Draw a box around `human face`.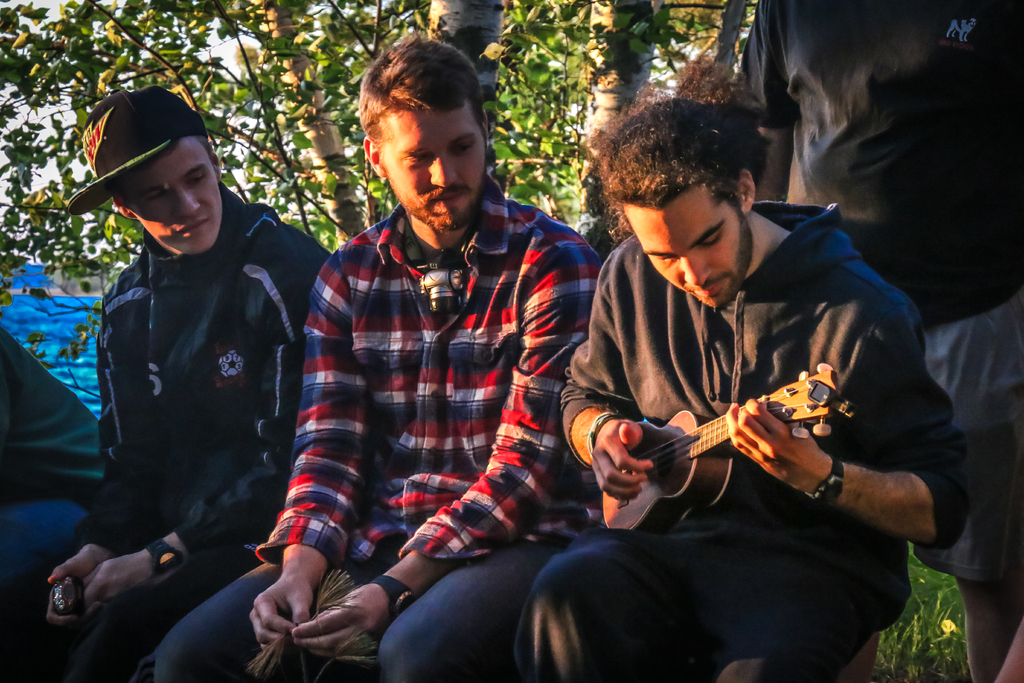
x1=385 y1=109 x2=486 y2=235.
